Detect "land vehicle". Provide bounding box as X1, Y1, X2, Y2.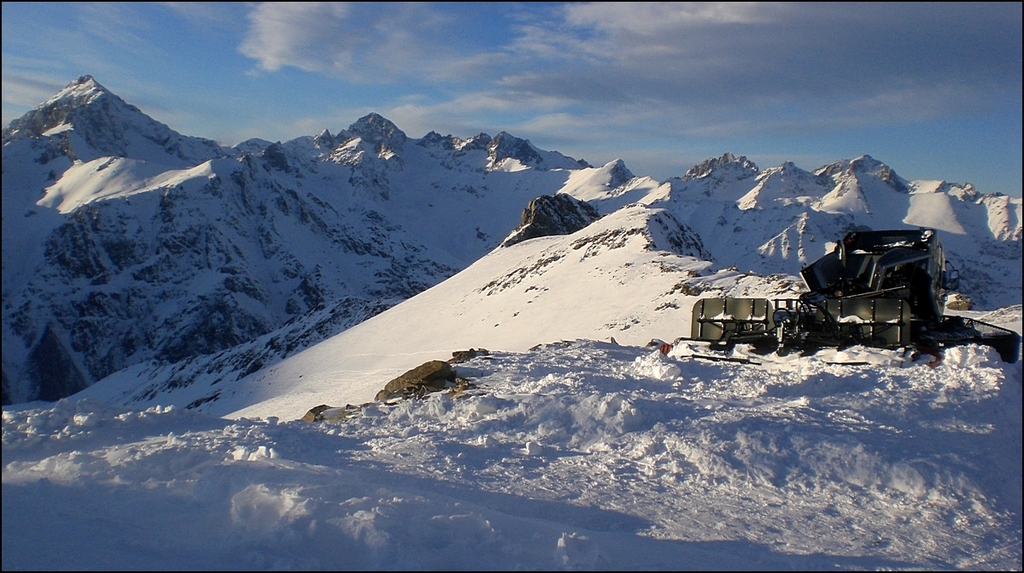
688, 227, 1015, 361.
